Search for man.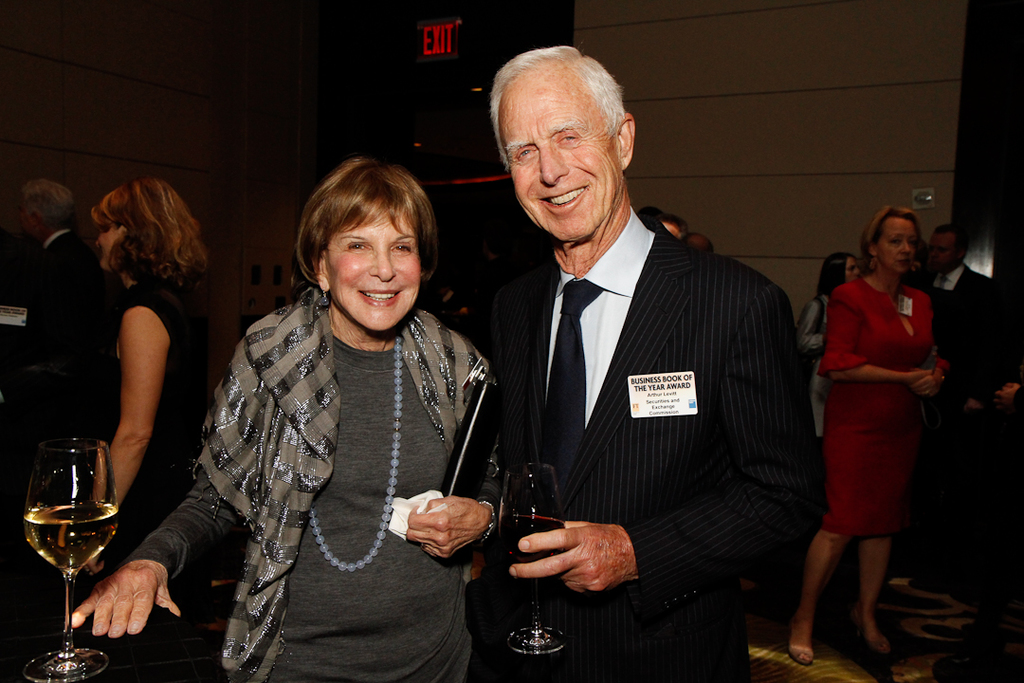
Found at [928, 222, 1022, 545].
